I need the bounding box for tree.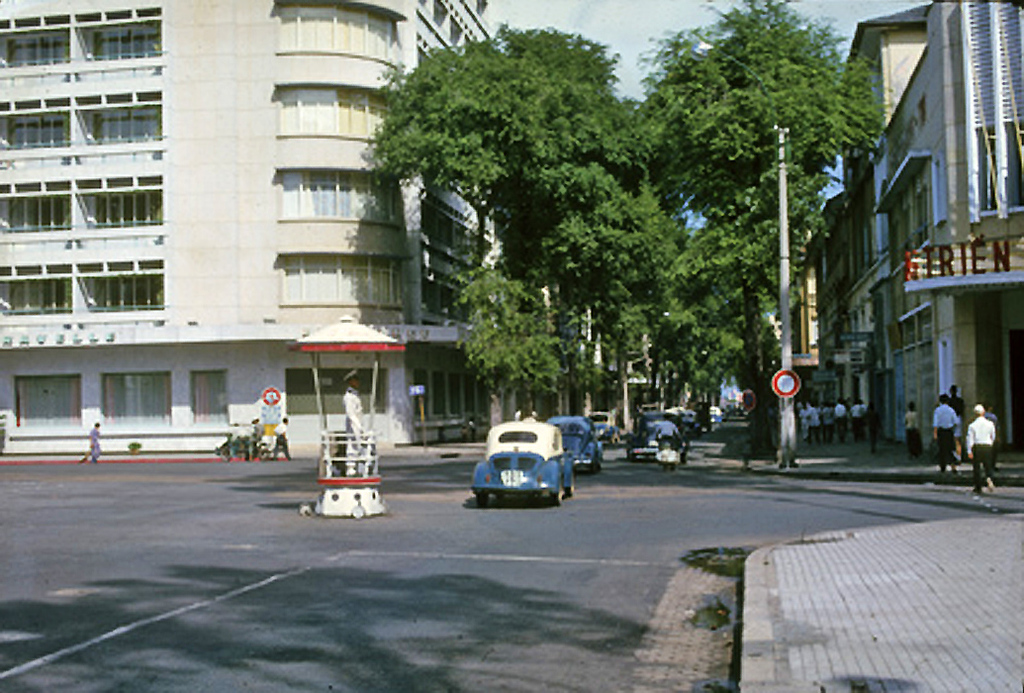
Here it is: BBox(649, 226, 792, 402).
